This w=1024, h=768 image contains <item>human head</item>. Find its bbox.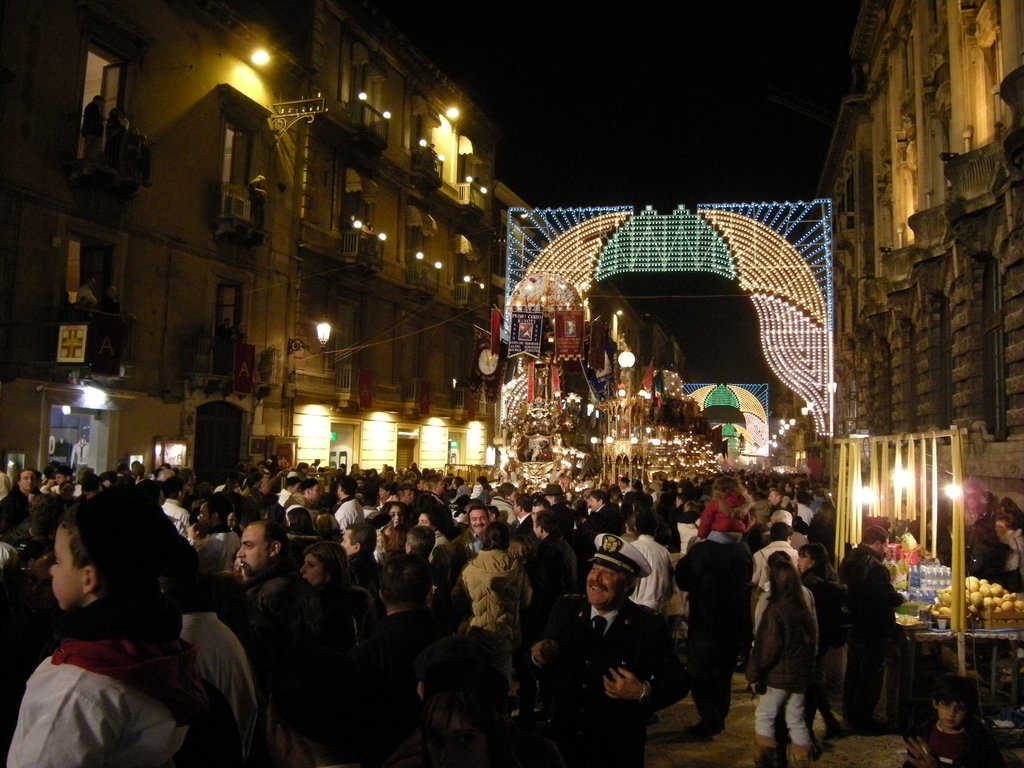
Rect(263, 469, 271, 482).
